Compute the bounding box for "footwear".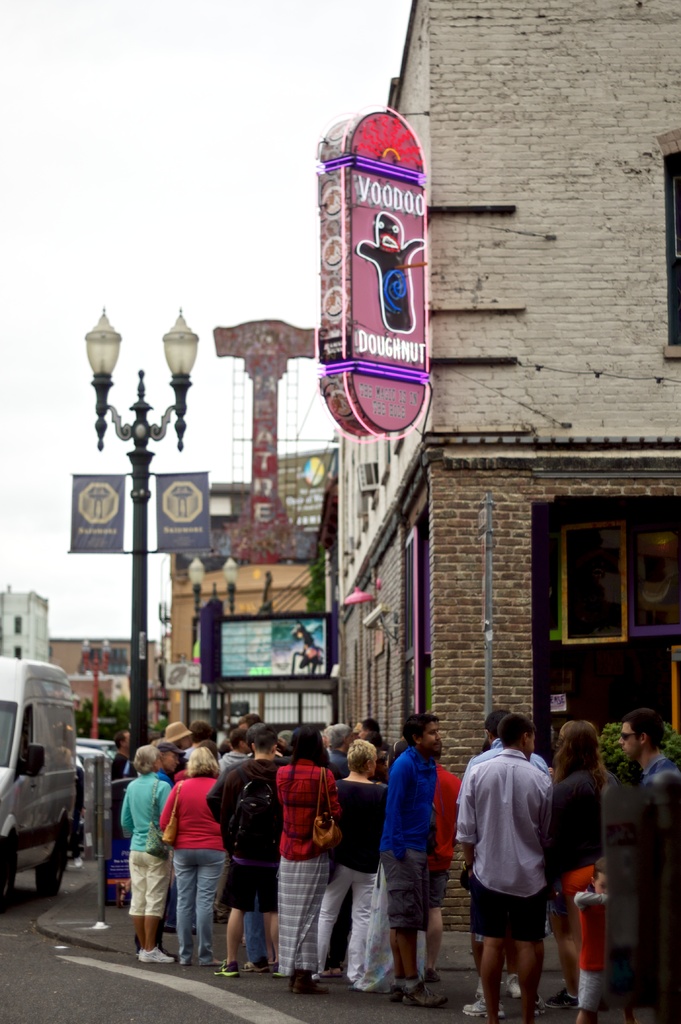
293/972/332/996.
